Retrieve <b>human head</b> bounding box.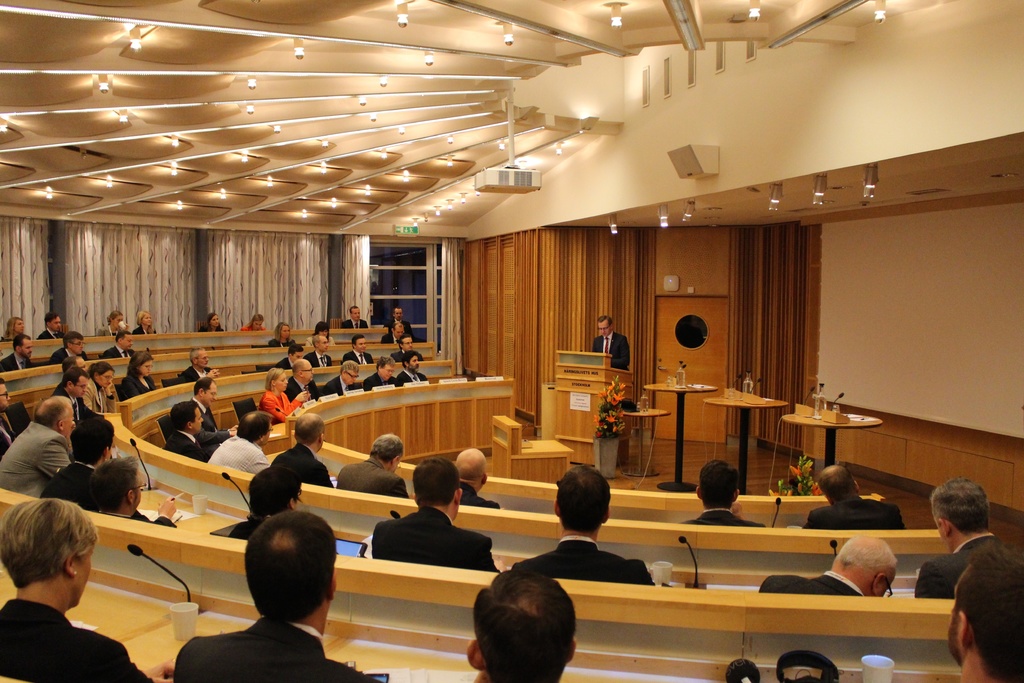
Bounding box: x1=412 y1=456 x2=463 y2=507.
